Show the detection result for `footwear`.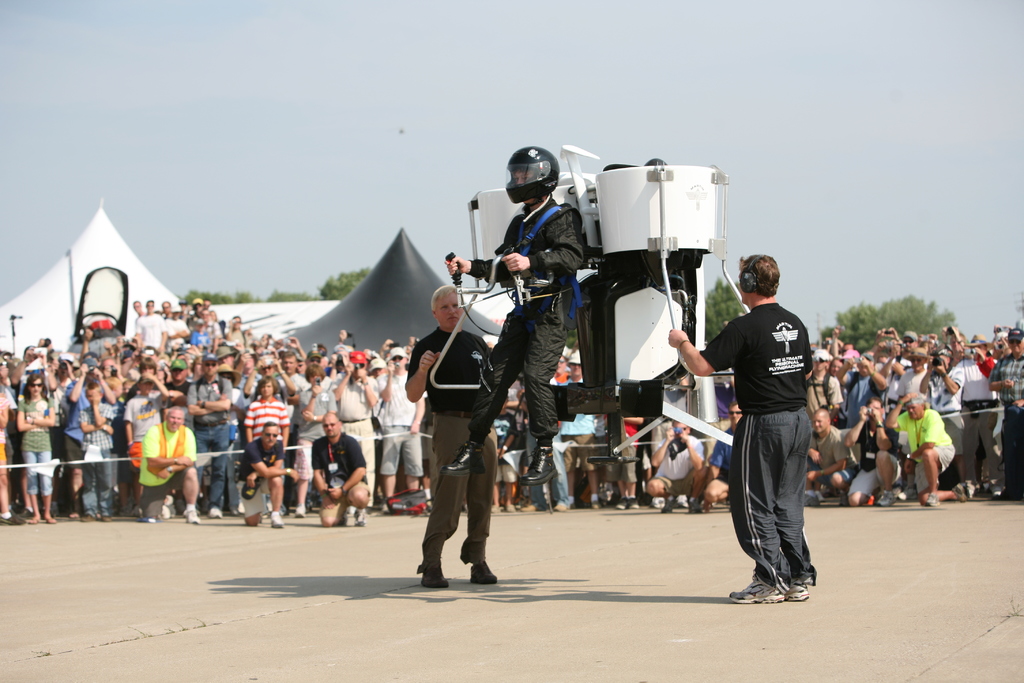
left=467, top=561, right=497, bottom=585.
